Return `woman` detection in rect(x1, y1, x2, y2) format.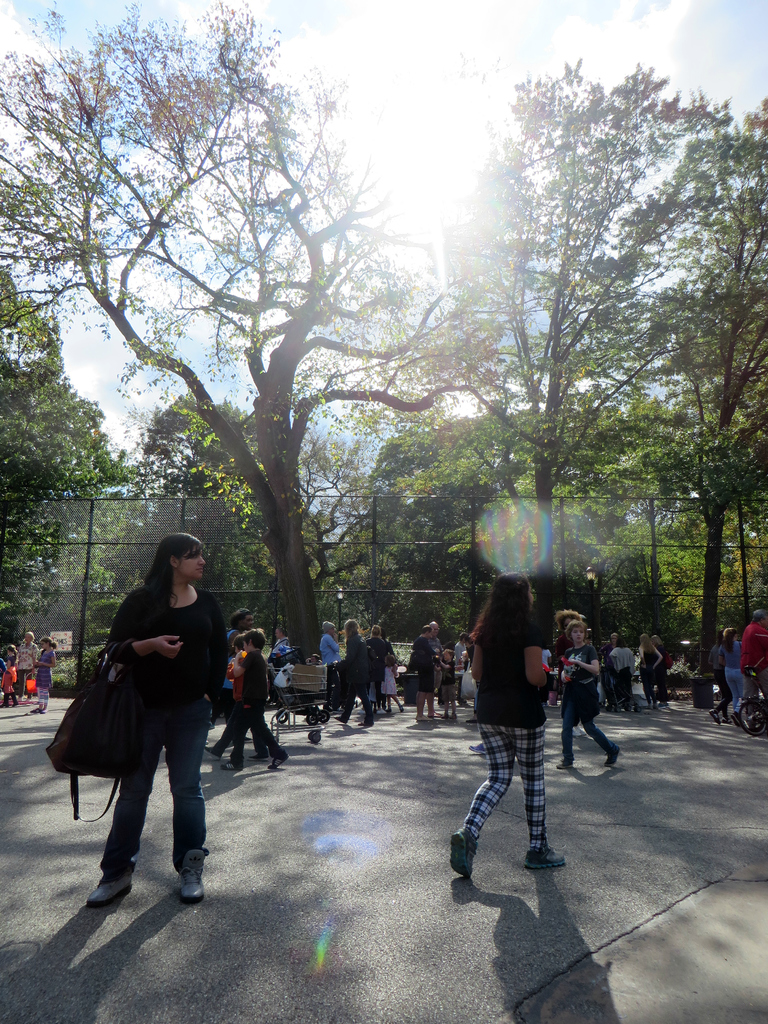
rect(704, 629, 730, 724).
